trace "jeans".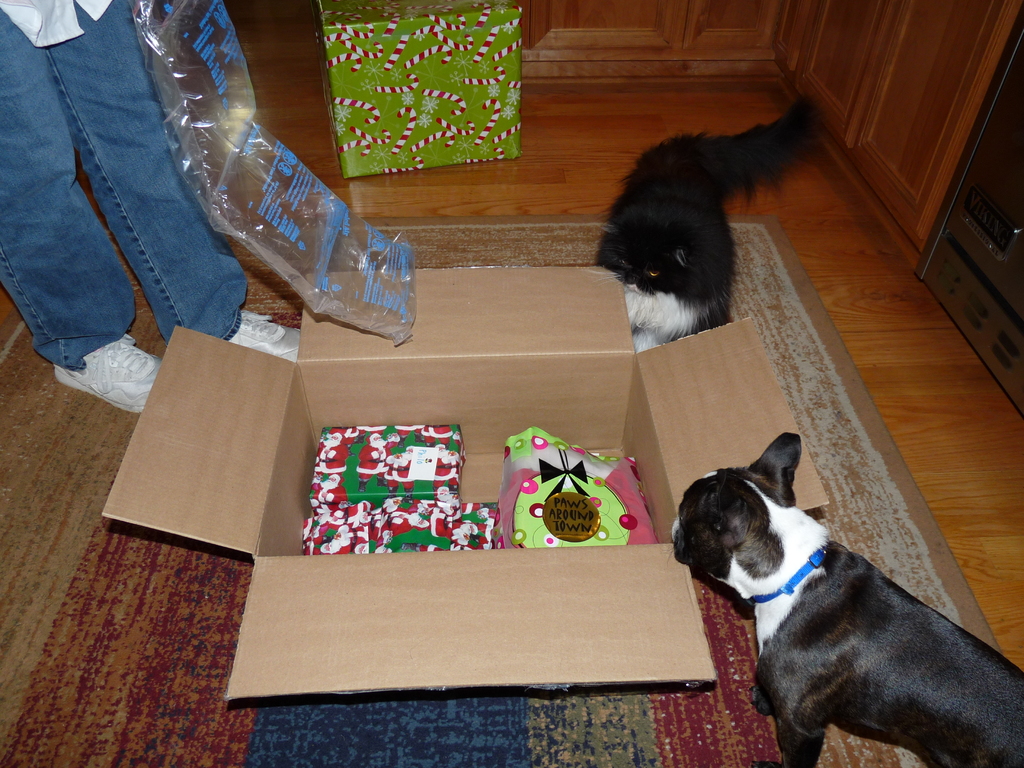
Traced to 13 1 244 389.
